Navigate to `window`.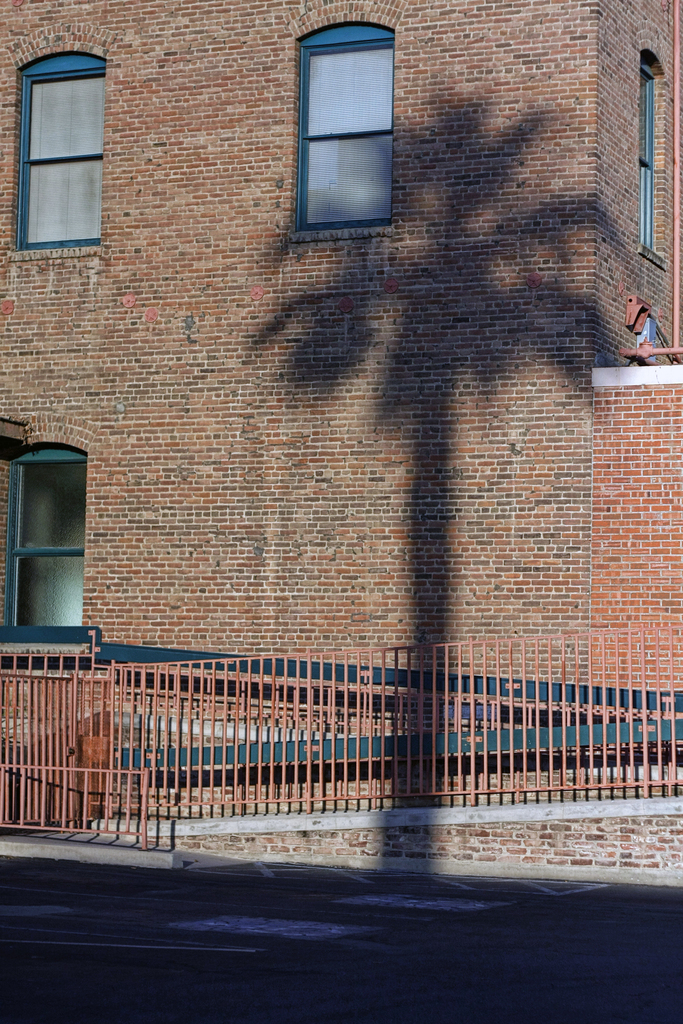
Navigation target: x1=640 y1=56 x2=657 y2=250.
